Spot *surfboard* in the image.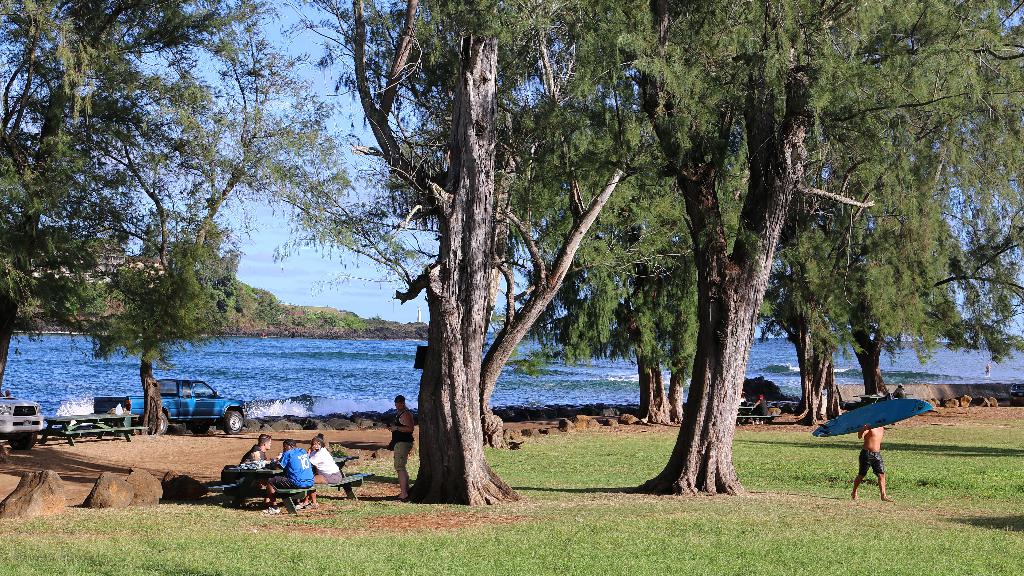
*surfboard* found at [x1=812, y1=398, x2=932, y2=436].
